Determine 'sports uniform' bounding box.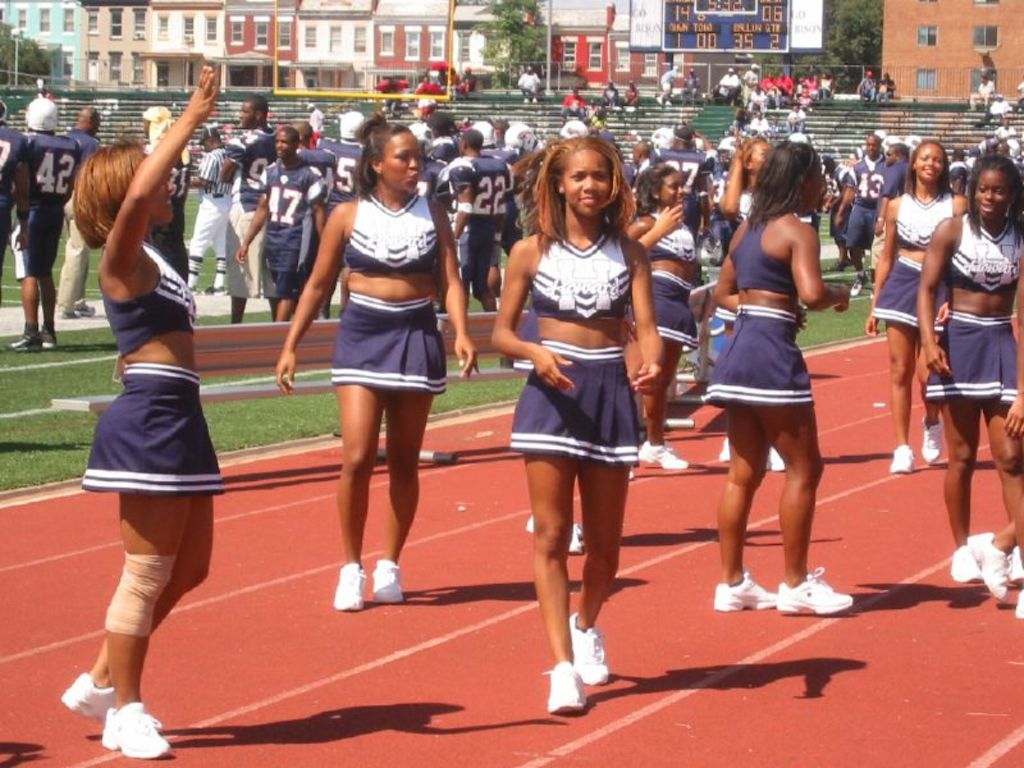
Determined: box(497, 212, 645, 718).
